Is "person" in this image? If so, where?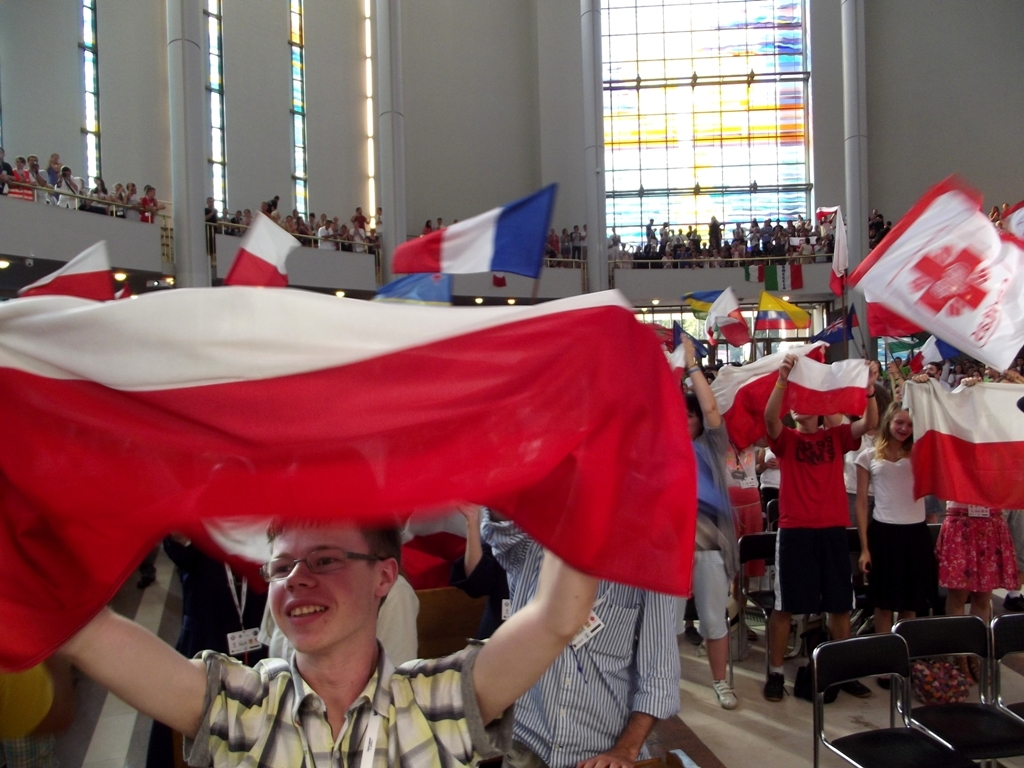
Yes, at 439:218:448:234.
